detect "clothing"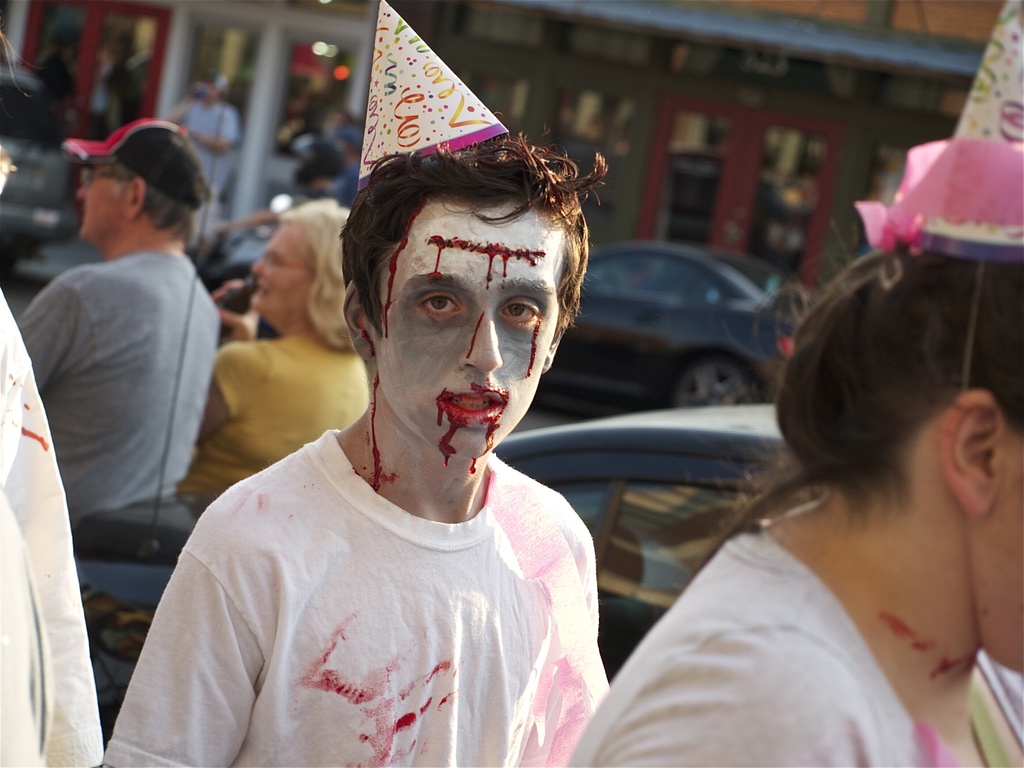
(104, 420, 619, 767)
